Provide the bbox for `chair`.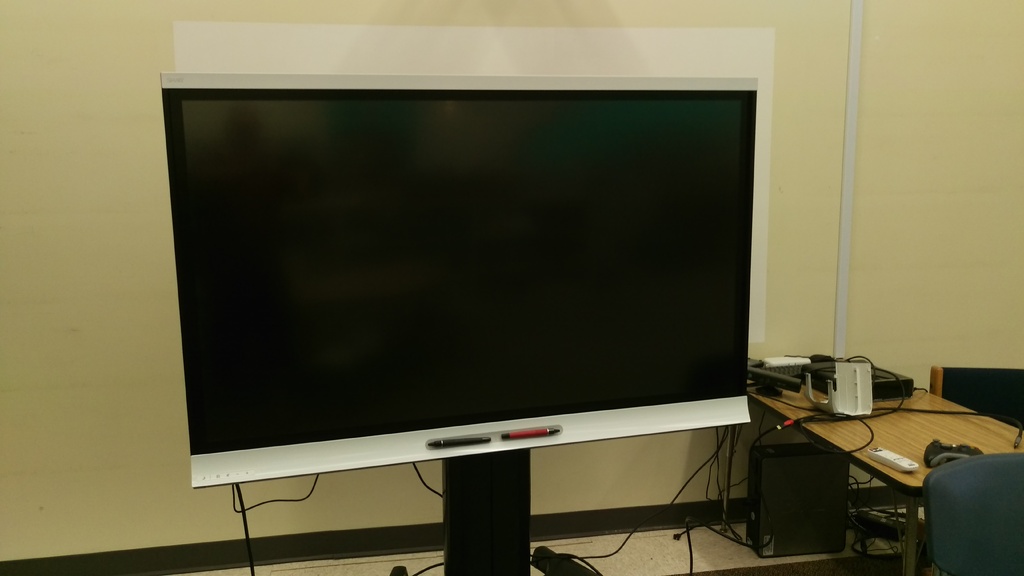
BBox(929, 366, 1023, 435).
